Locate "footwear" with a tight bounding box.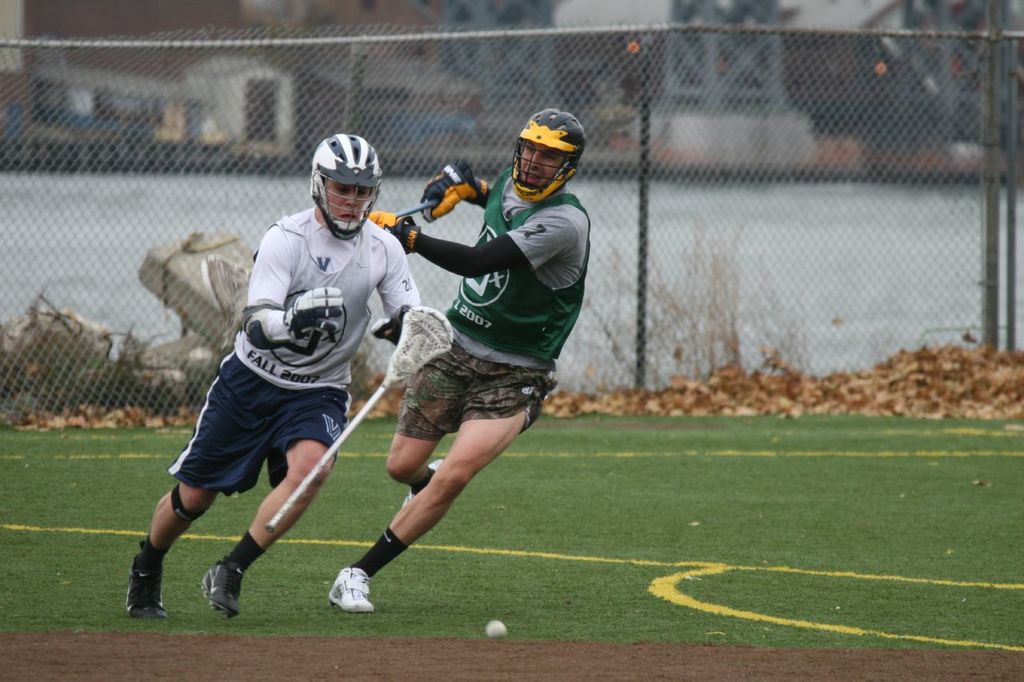
[129,541,169,620].
